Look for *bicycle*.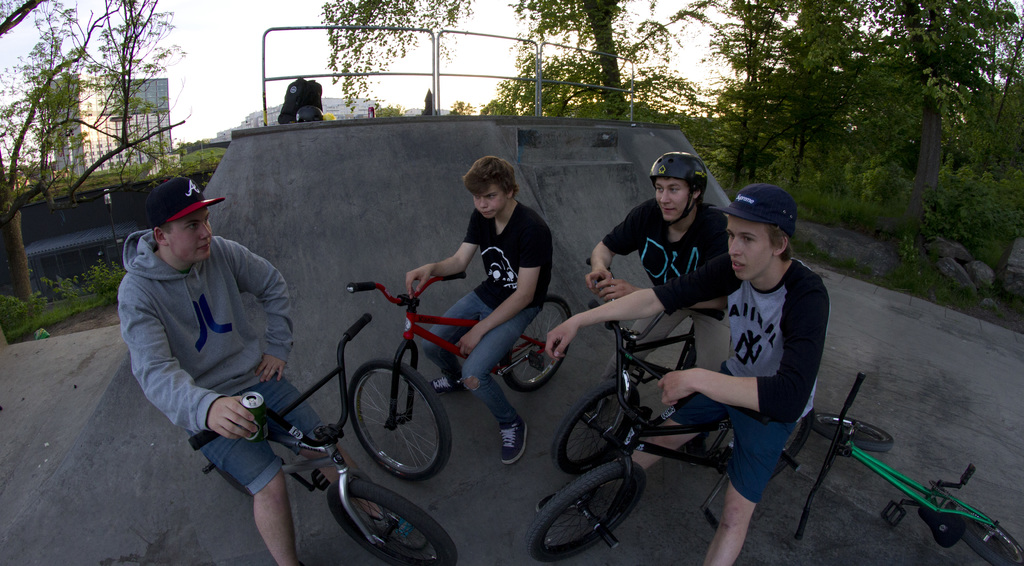
Found: 792/368/1023/565.
